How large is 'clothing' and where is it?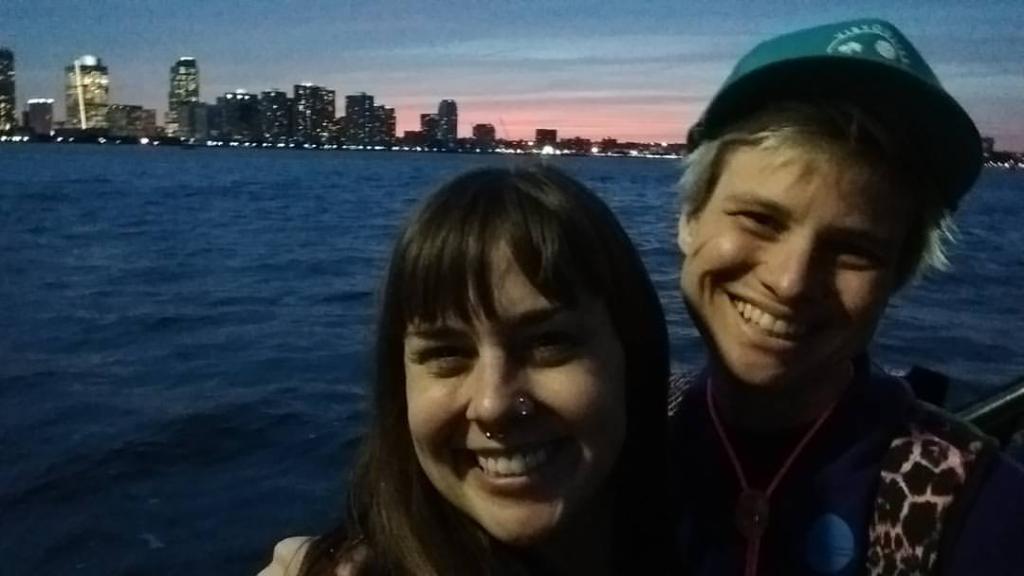
Bounding box: l=249, t=519, r=763, b=575.
